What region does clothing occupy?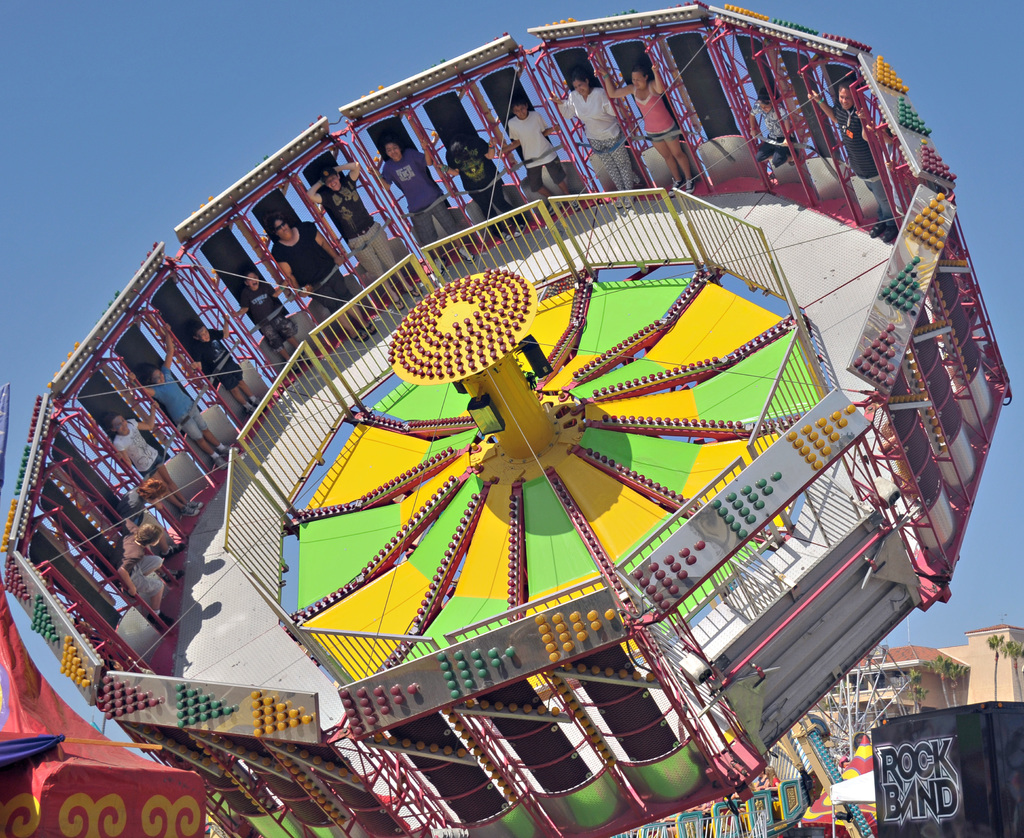
[109,418,167,477].
